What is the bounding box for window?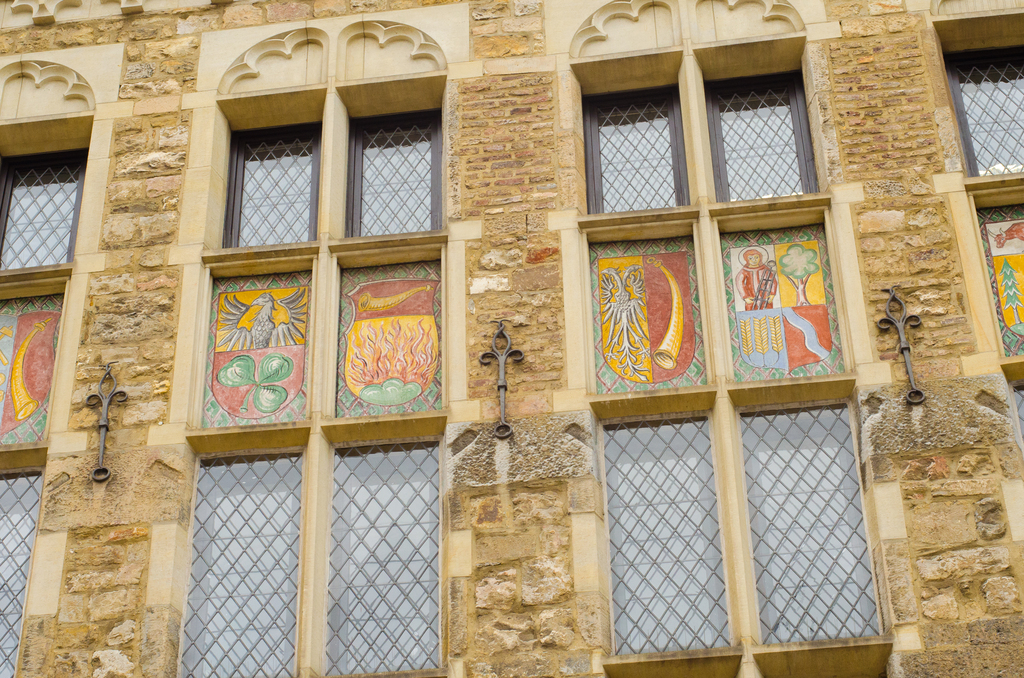
[0,469,49,677].
